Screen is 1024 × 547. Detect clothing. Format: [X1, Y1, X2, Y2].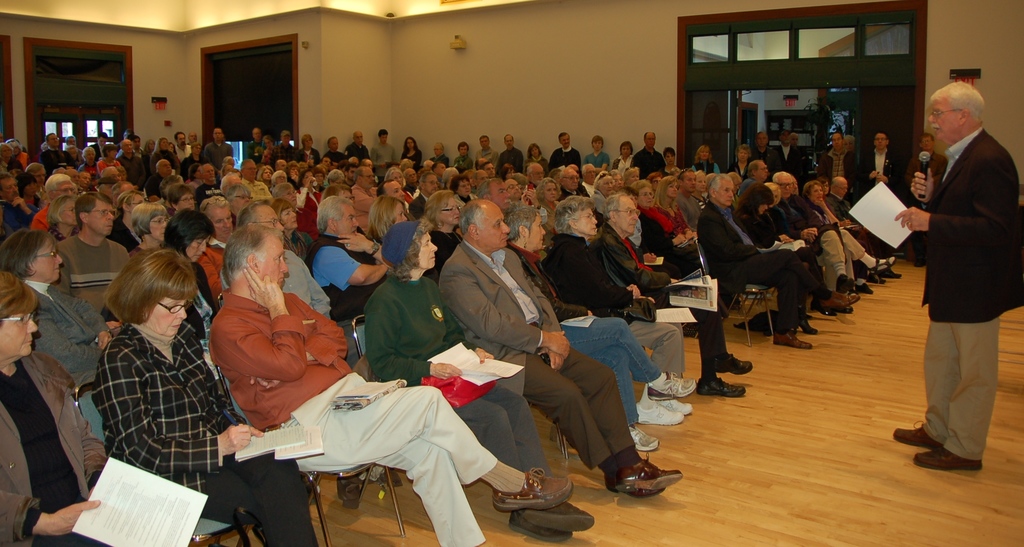
[294, 146, 322, 163].
